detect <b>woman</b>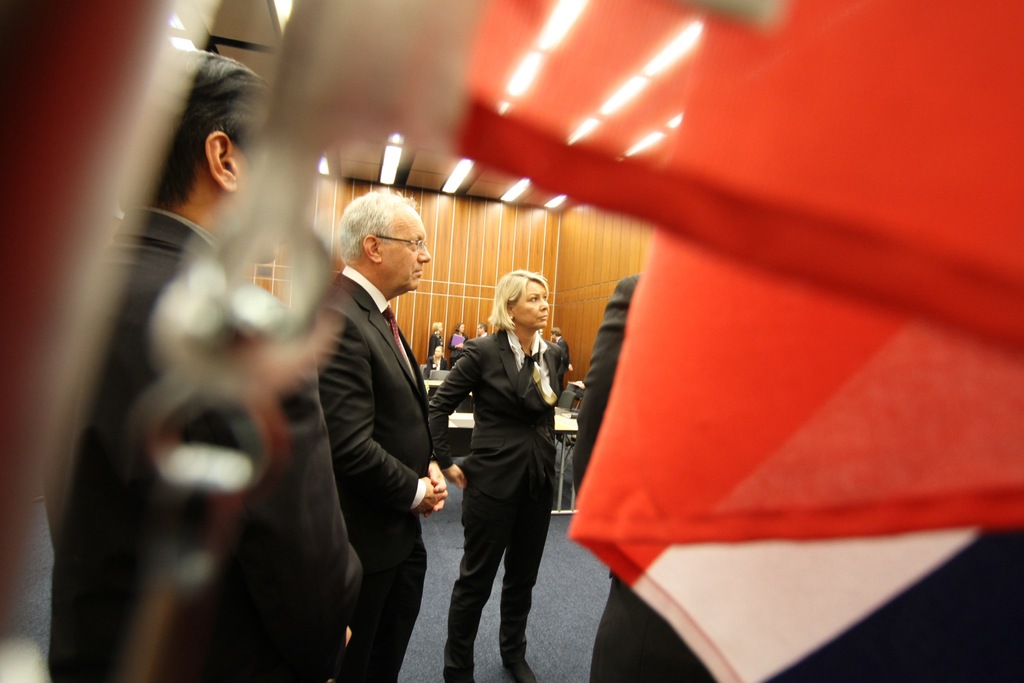
[x1=443, y1=262, x2=572, y2=672]
